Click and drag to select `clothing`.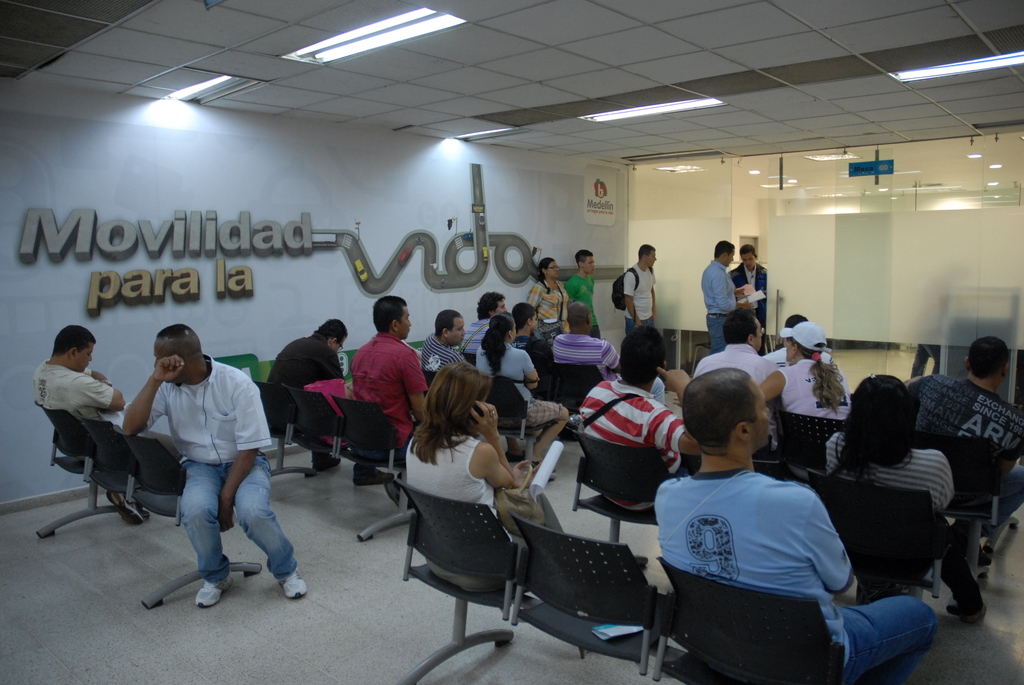
Selection: [573,269,602,333].
